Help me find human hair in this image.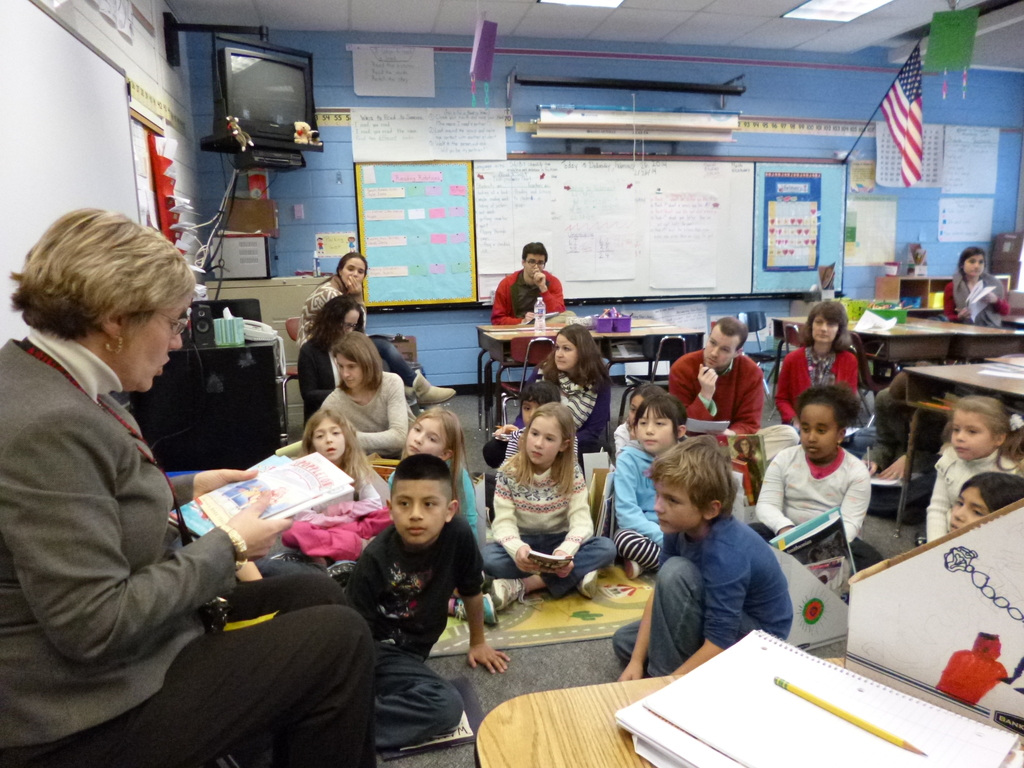
Found it: (left=532, top=319, right=615, bottom=394).
